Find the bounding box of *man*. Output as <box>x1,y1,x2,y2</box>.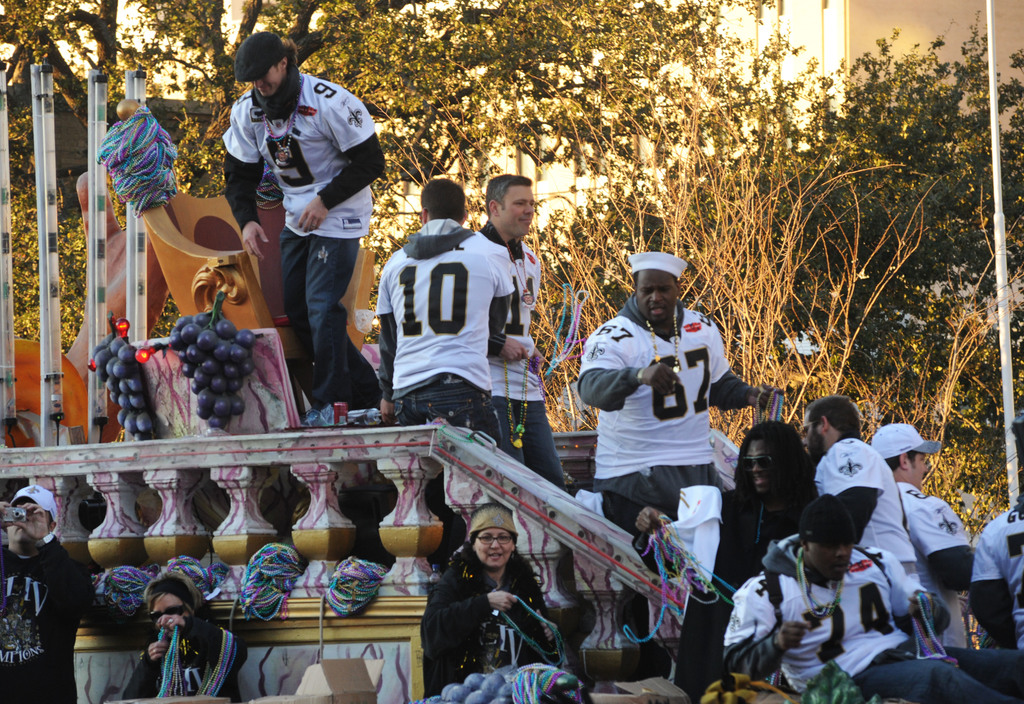
<box>801,392,924,598</box>.
